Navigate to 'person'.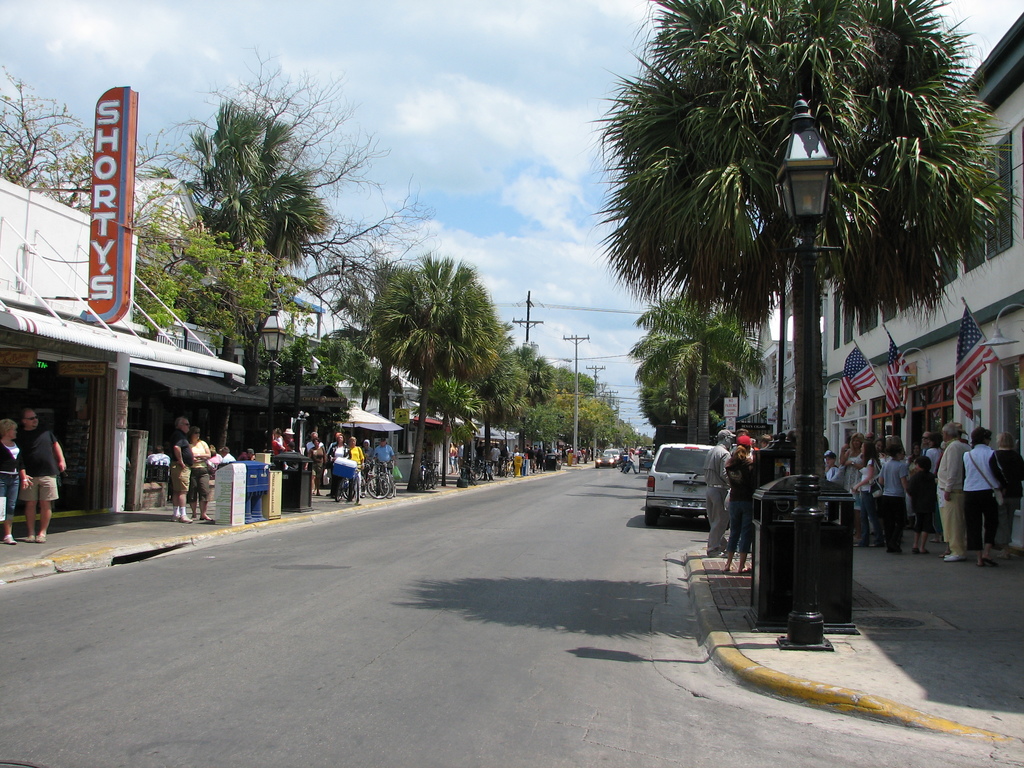
Navigation target: <region>724, 435, 758, 575</region>.
